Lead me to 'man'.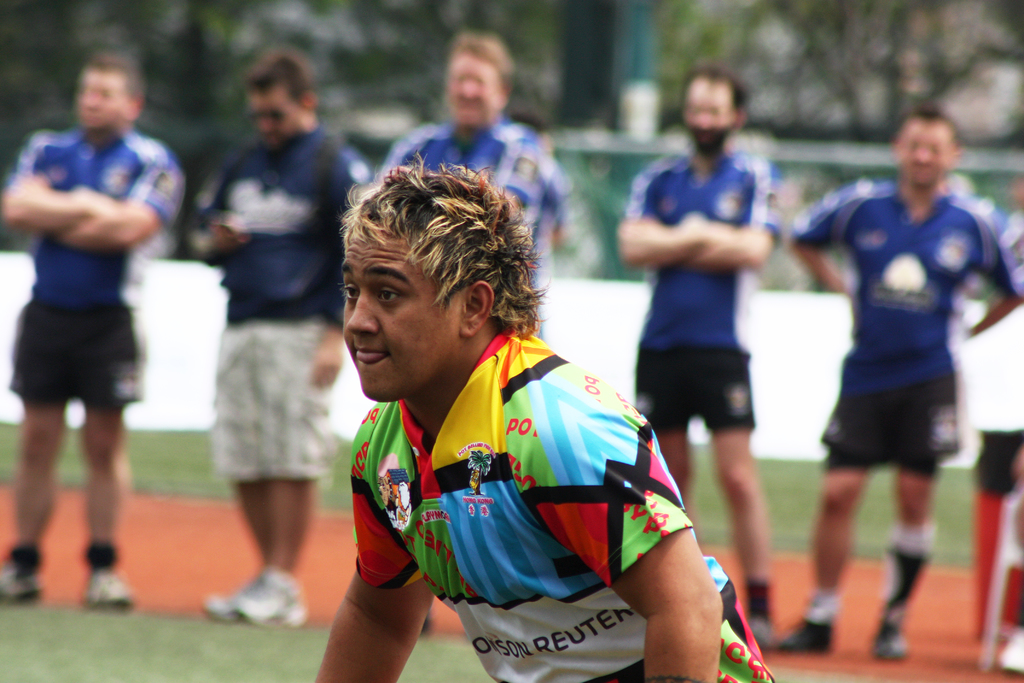
Lead to BBox(190, 51, 371, 626).
